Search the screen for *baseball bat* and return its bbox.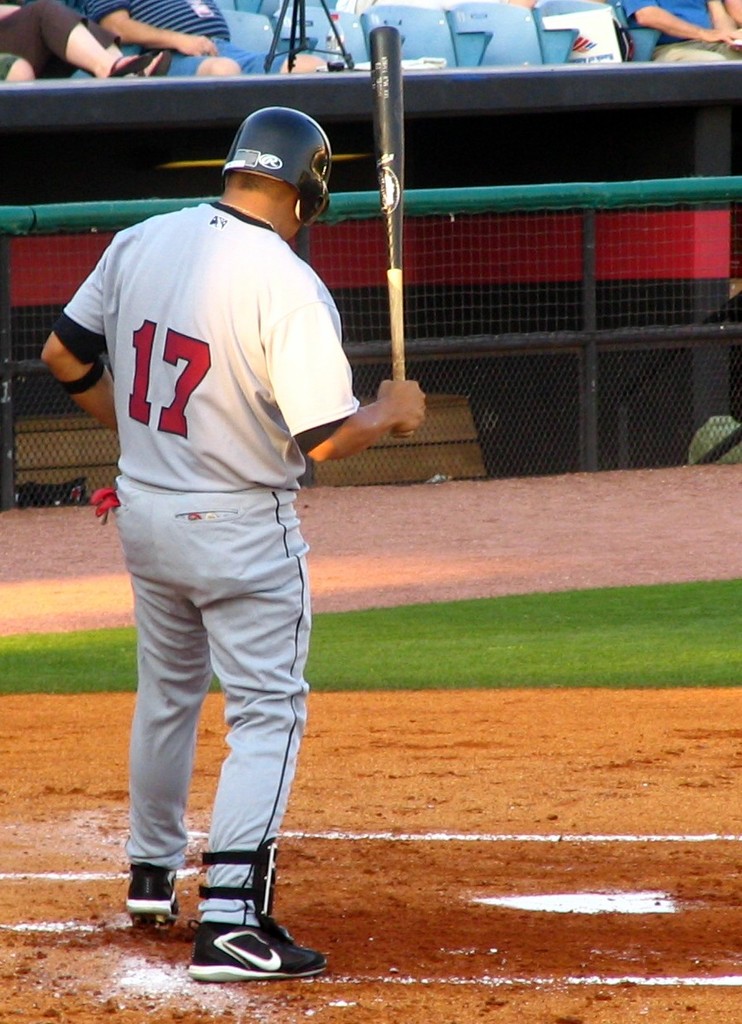
Found: box=[369, 25, 402, 438].
